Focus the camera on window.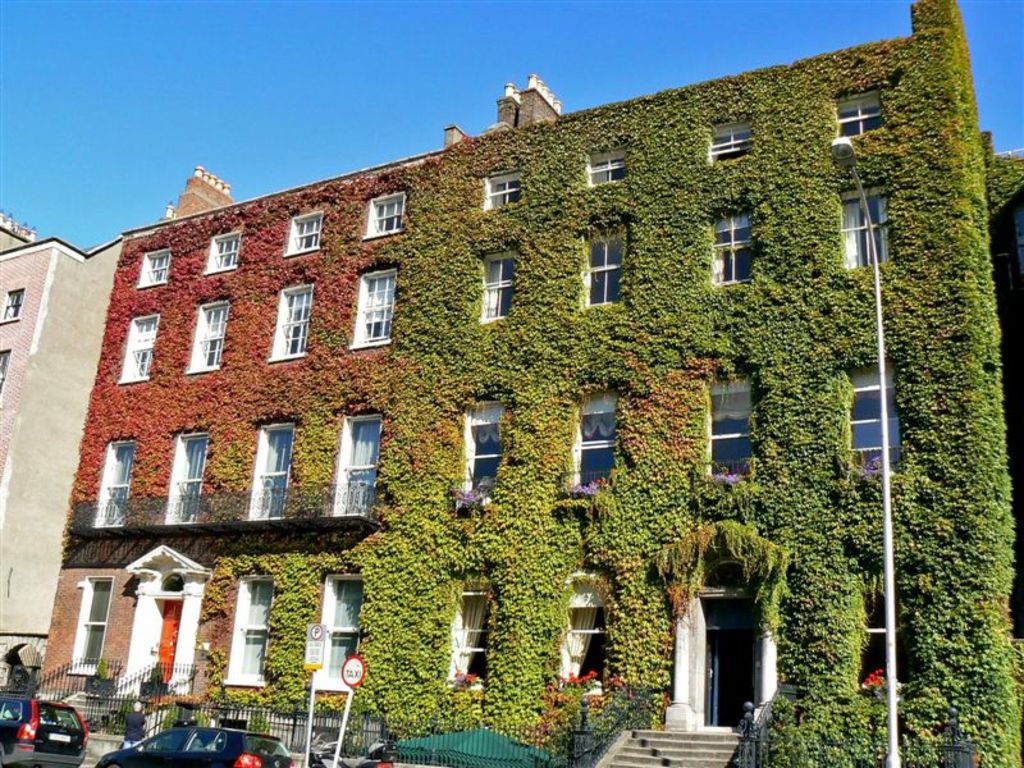
Focus region: (224, 571, 275, 692).
